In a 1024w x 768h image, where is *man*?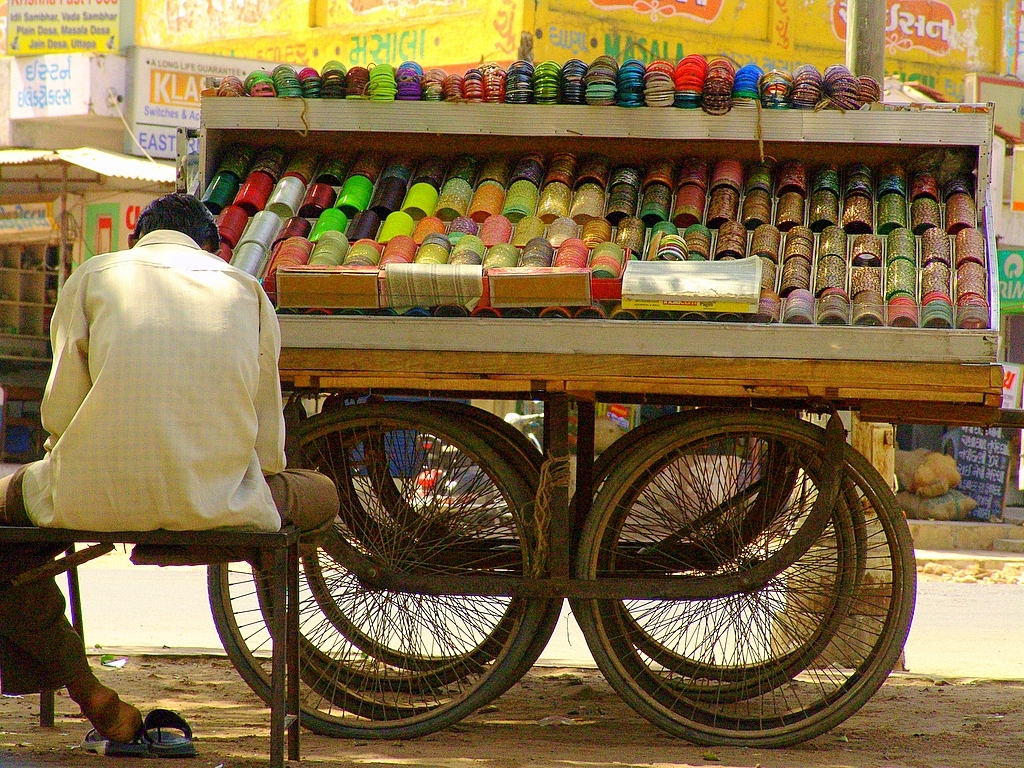
0,193,337,743.
